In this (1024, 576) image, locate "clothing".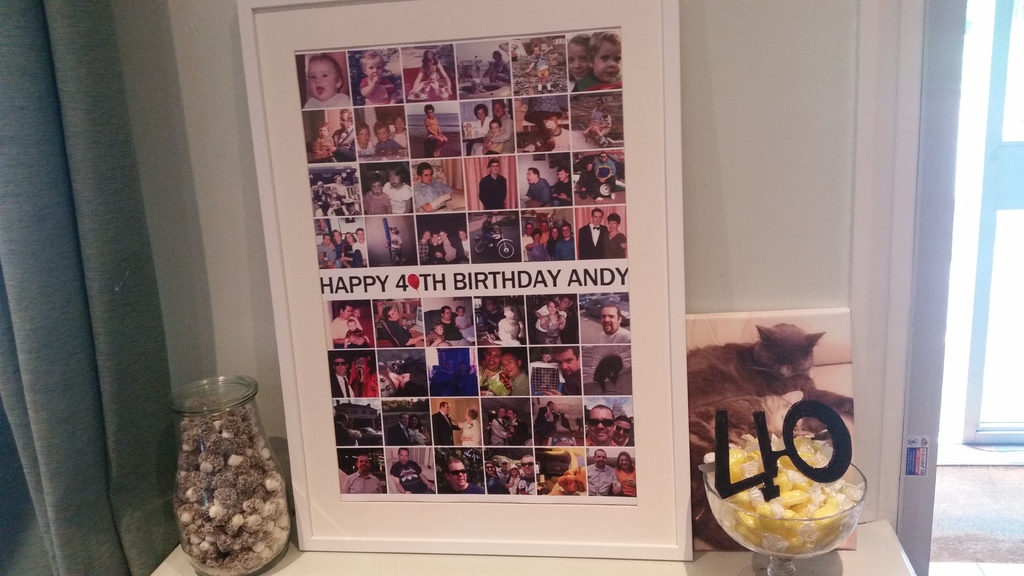
Bounding box: [left=385, top=421, right=409, bottom=445].
